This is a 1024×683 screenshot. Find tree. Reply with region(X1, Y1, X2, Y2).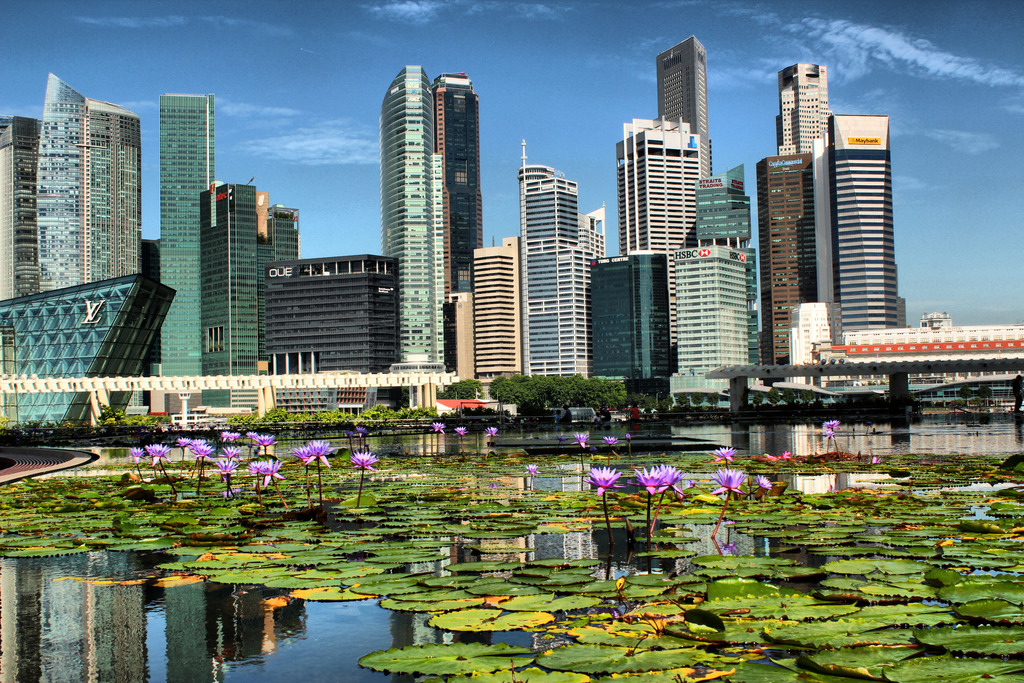
region(708, 392, 720, 408).
